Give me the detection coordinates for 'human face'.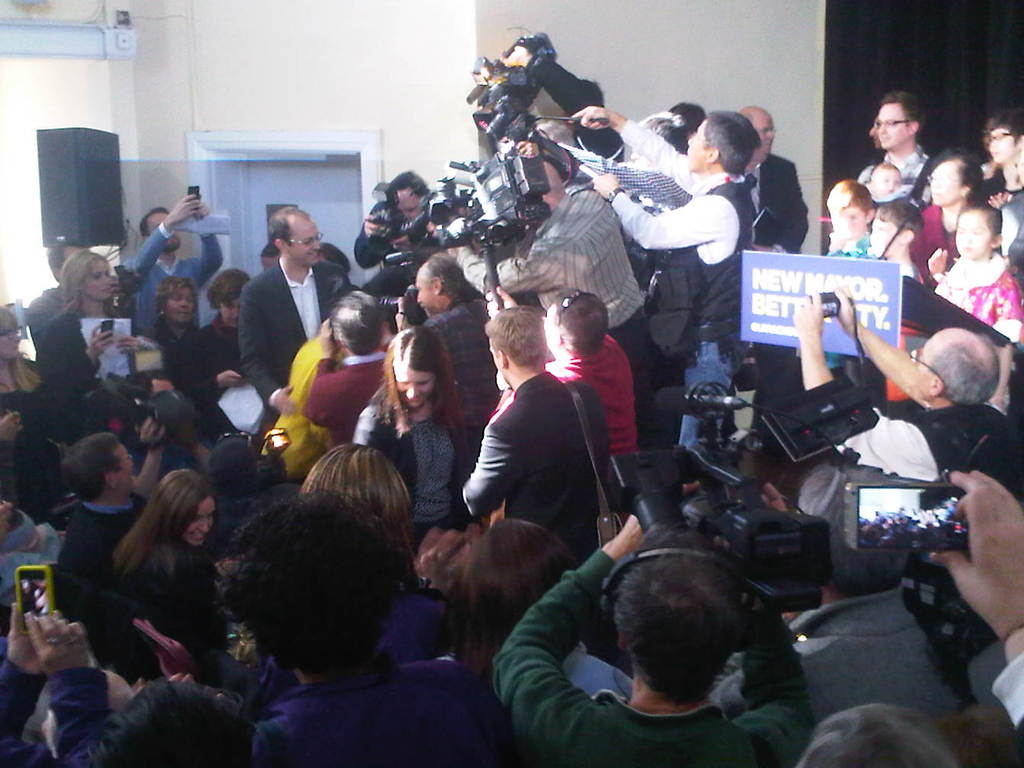
bbox(757, 119, 776, 156).
